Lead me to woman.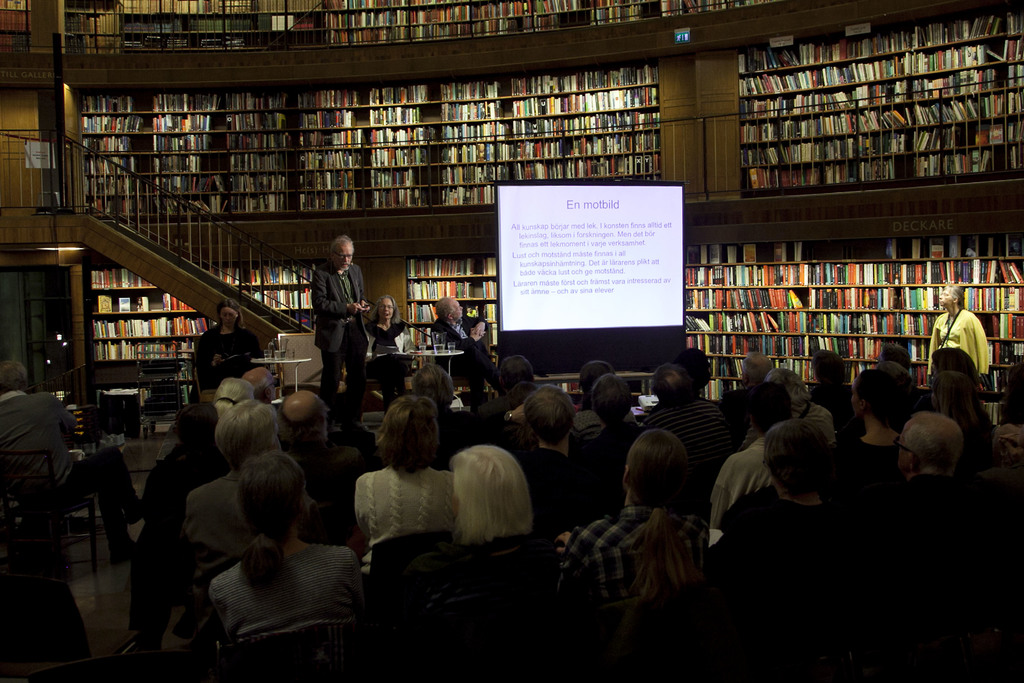
Lead to BBox(840, 366, 919, 475).
